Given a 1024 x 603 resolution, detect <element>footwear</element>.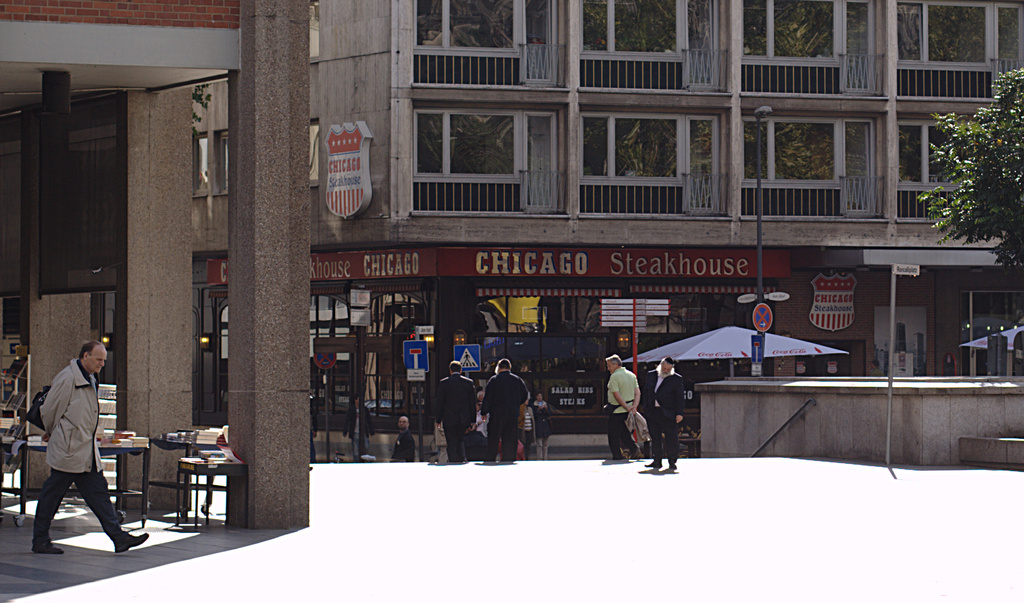
(669, 460, 679, 469).
